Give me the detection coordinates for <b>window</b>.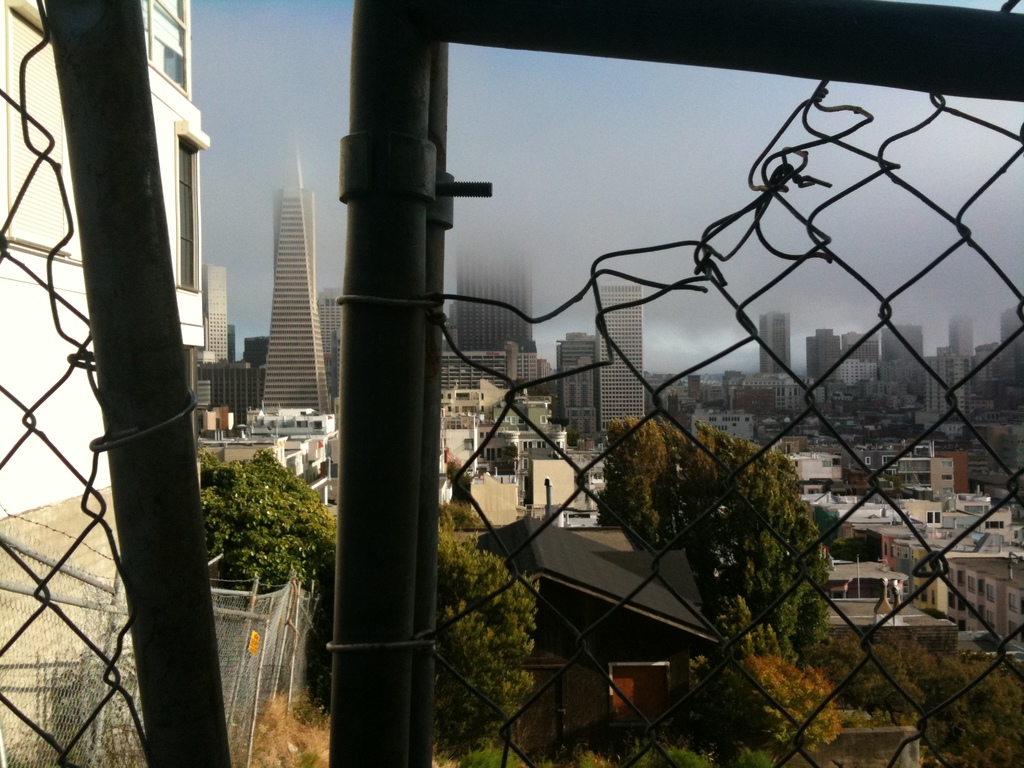
(left=153, top=37, right=188, bottom=84).
